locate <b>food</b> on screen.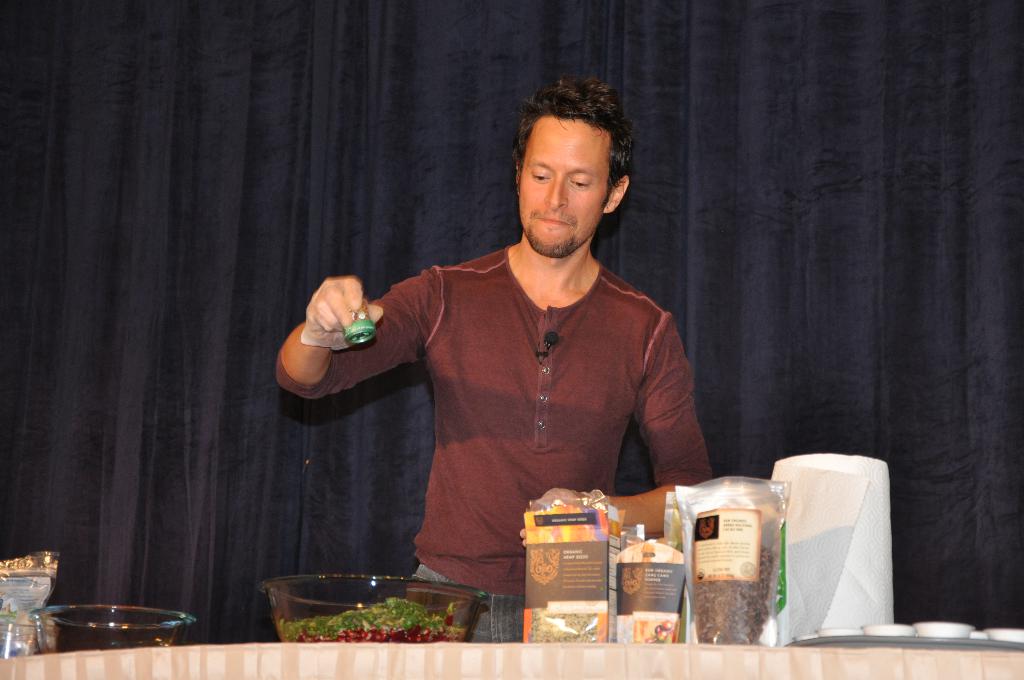
On screen at {"x1": 258, "y1": 577, "x2": 479, "y2": 644}.
